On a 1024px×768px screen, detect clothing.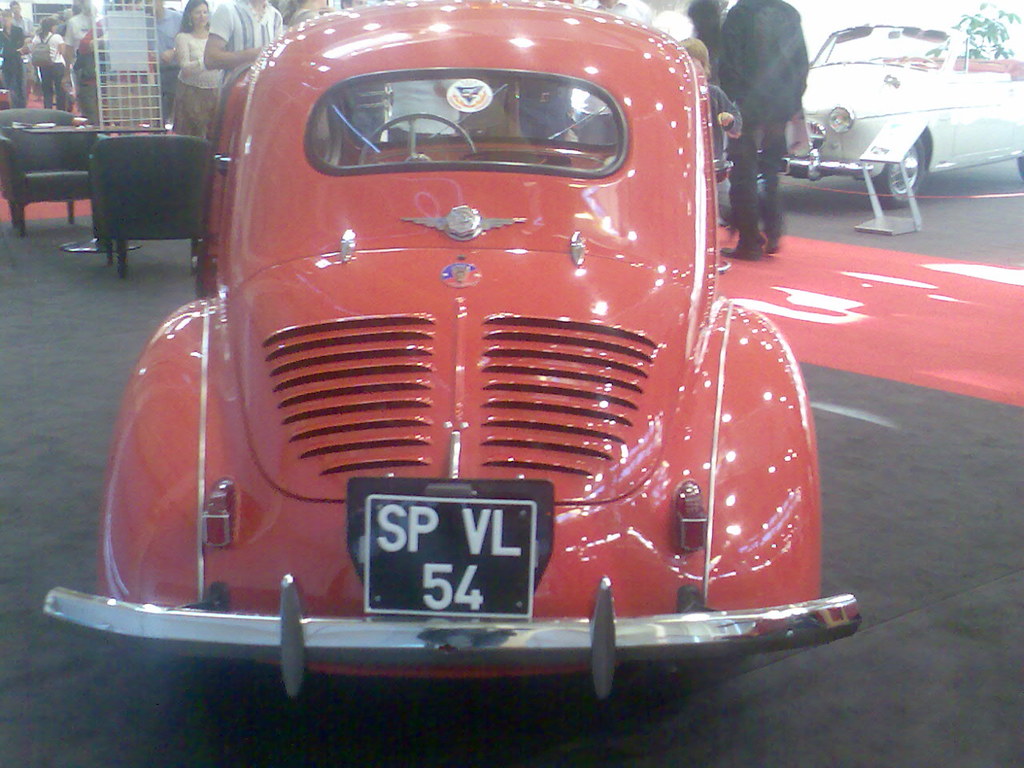
[left=173, top=30, right=235, bottom=138].
